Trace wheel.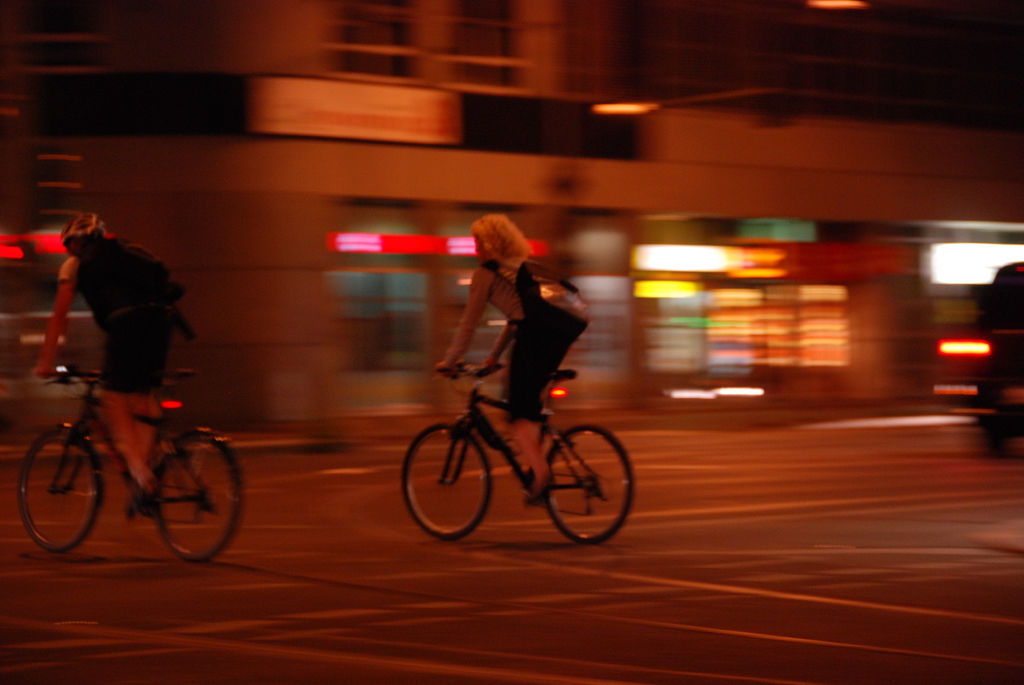
Traced to detection(152, 441, 246, 560).
